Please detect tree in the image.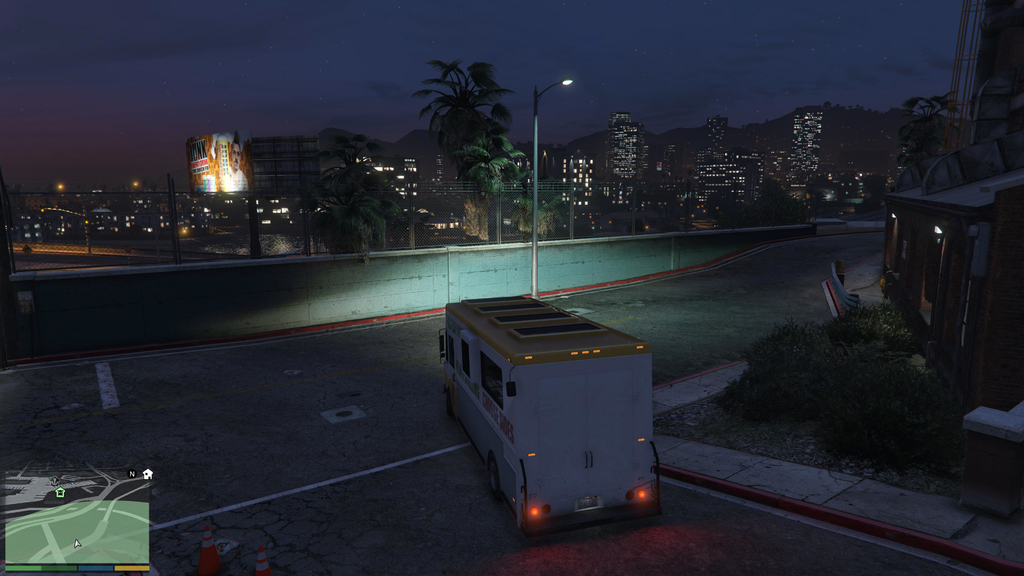
select_region(413, 62, 532, 248).
